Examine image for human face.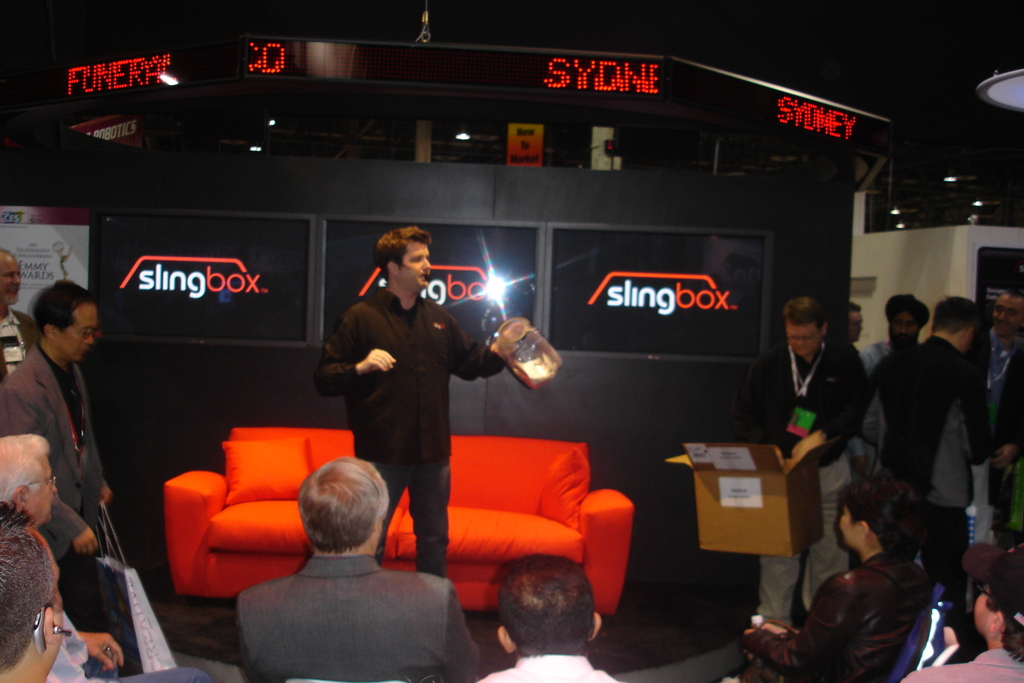
Examination result: Rect(784, 320, 817, 361).
